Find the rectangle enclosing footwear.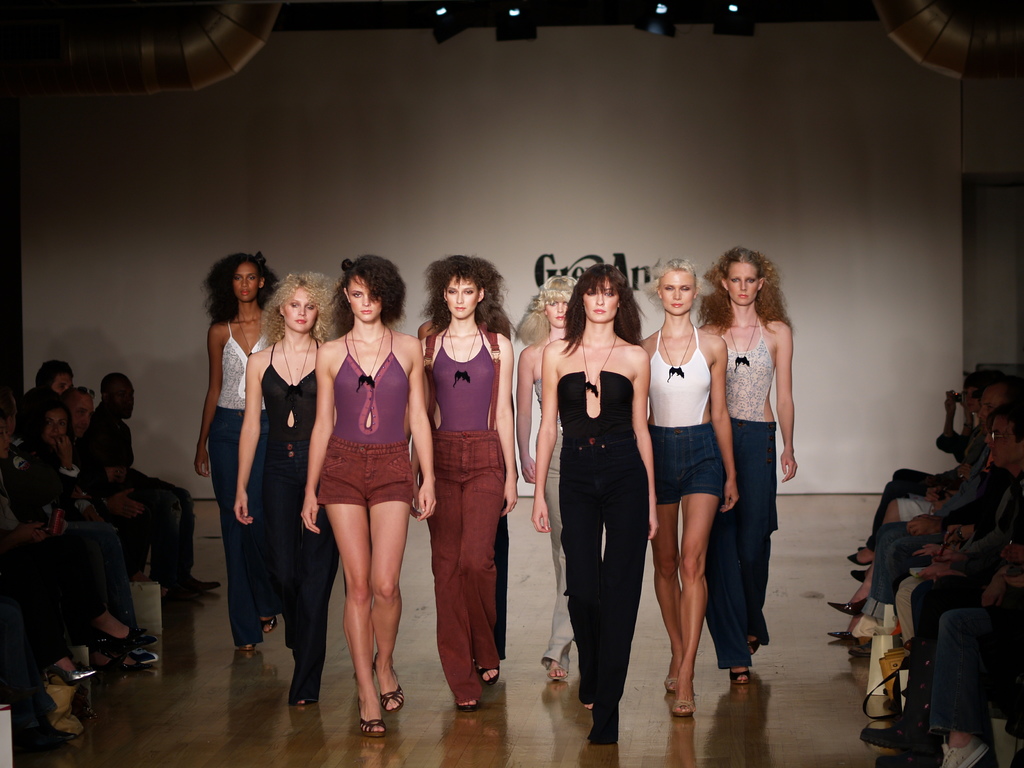
[746, 636, 761, 658].
